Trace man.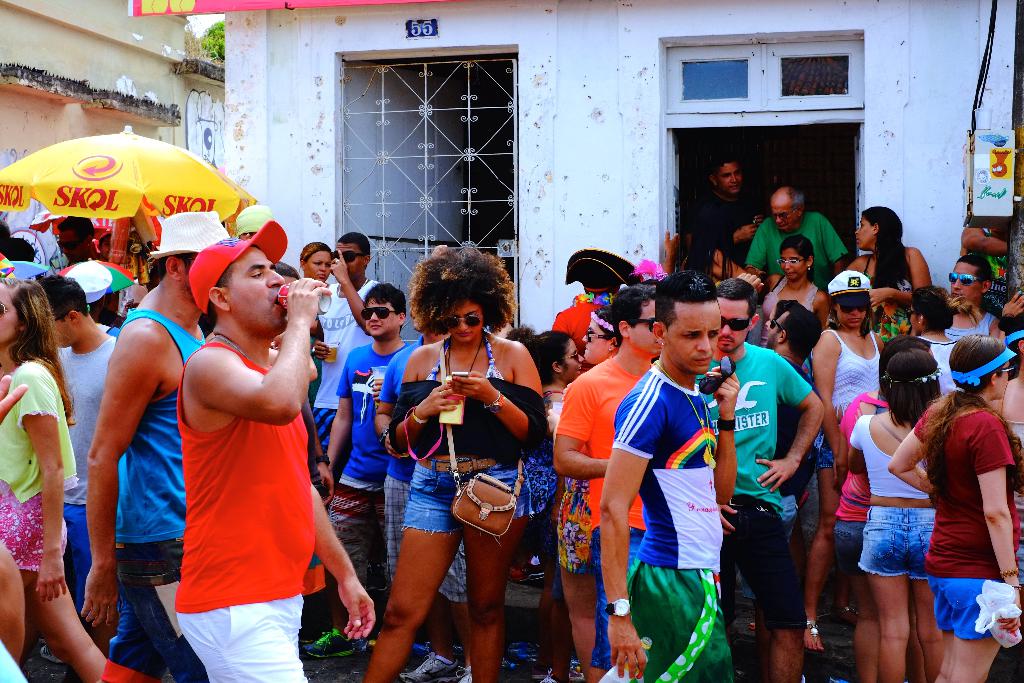
Traced to (x1=301, y1=280, x2=408, y2=662).
